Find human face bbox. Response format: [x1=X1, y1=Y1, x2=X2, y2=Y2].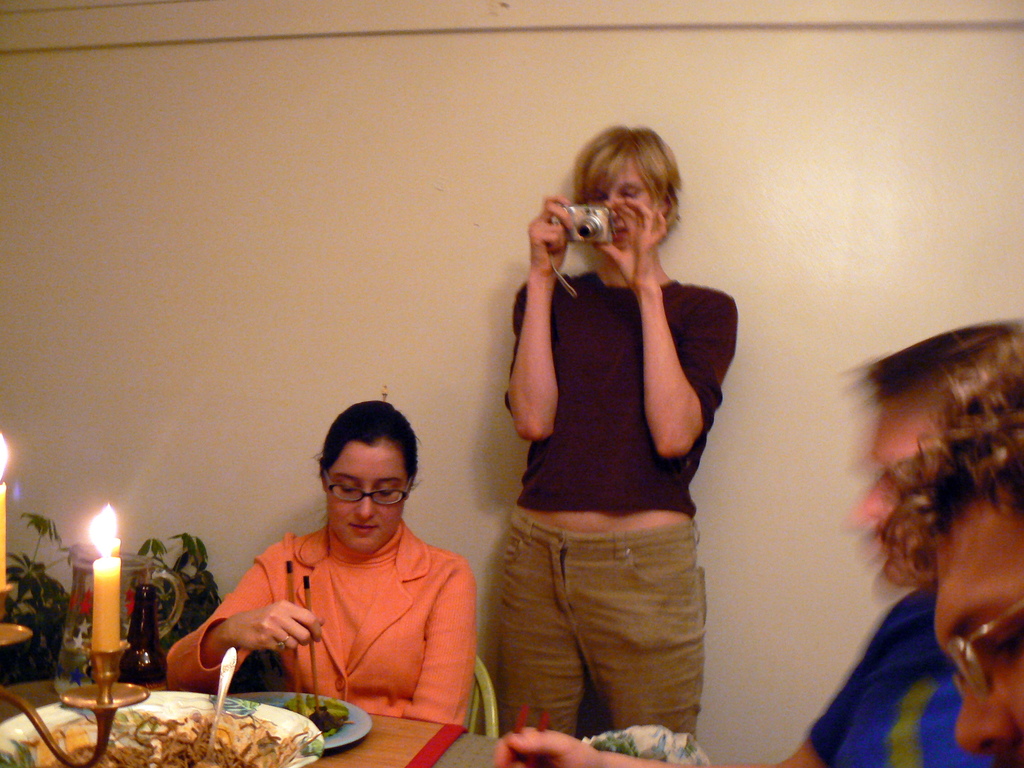
[x1=325, y1=442, x2=410, y2=557].
